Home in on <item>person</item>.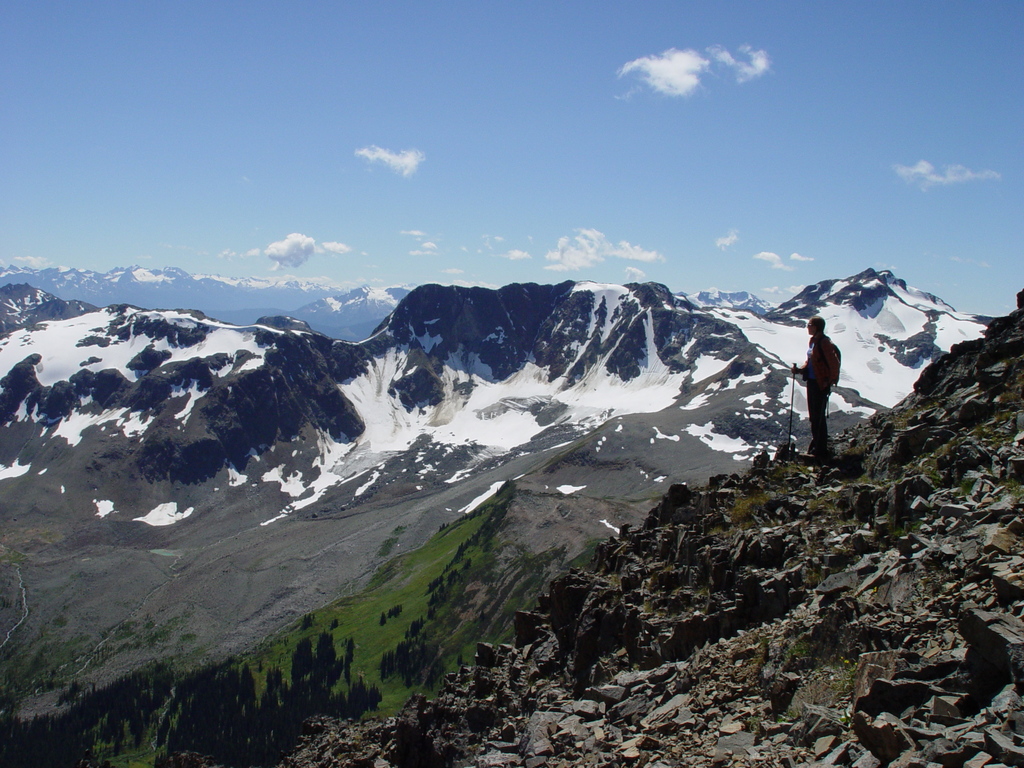
Homed in at l=787, t=306, r=847, b=455.
